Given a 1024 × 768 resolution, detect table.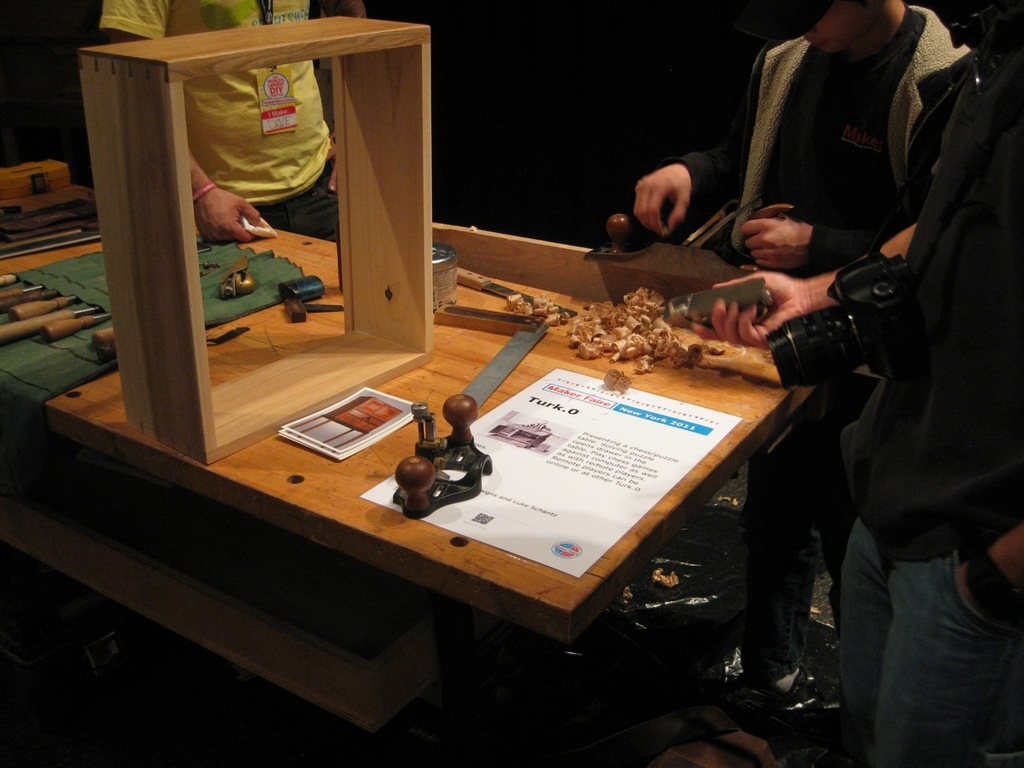
<region>56, 209, 813, 743</region>.
